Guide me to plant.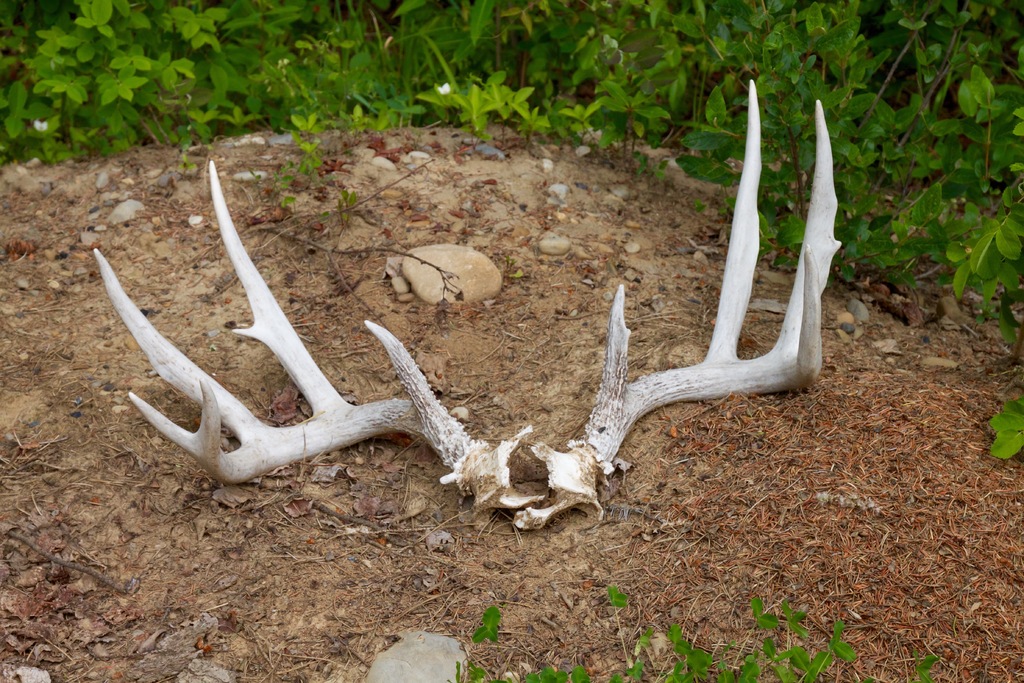
Guidance: Rect(477, 598, 510, 646).
